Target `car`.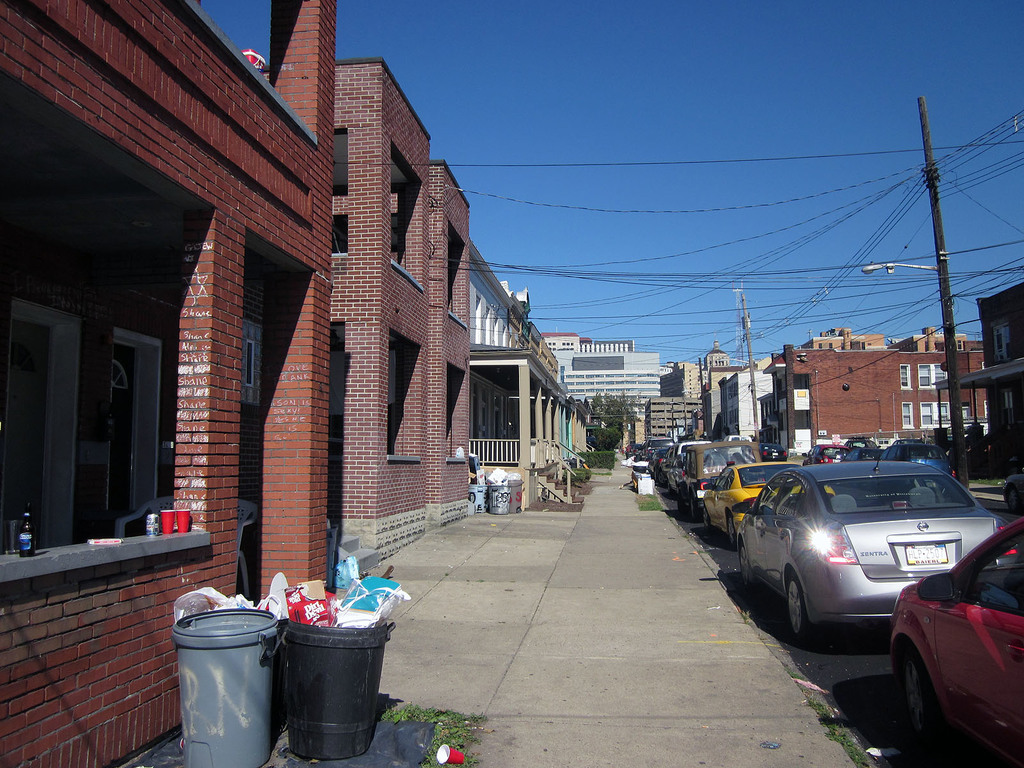
Target region: pyautogui.locateOnScreen(732, 457, 1019, 638).
